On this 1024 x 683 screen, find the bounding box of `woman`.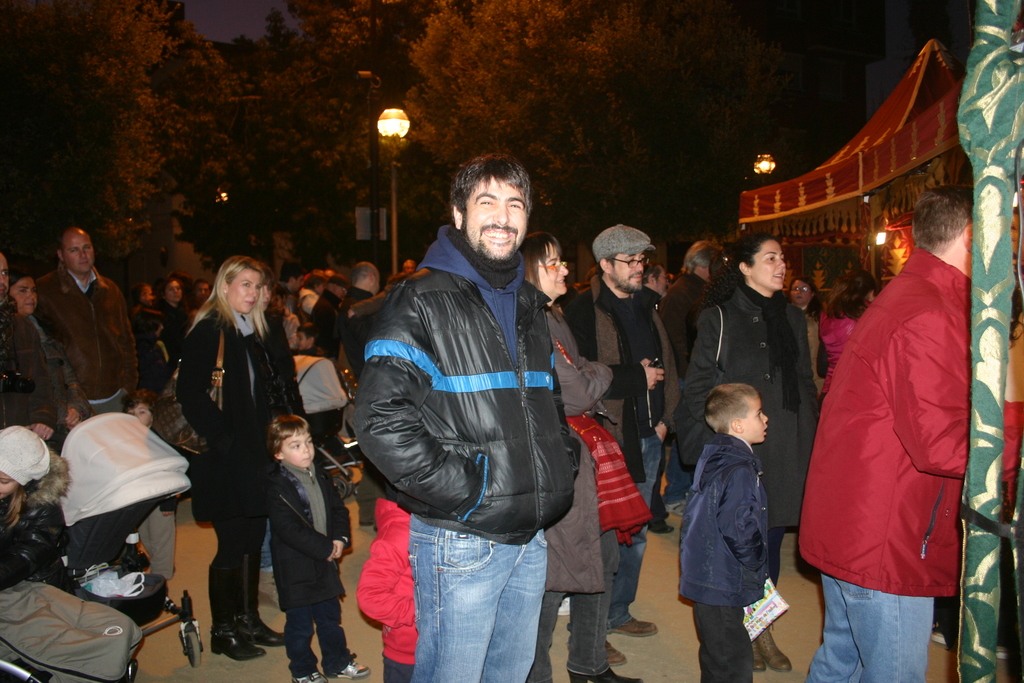
Bounding box: pyautogui.locateOnScreen(788, 276, 821, 390).
